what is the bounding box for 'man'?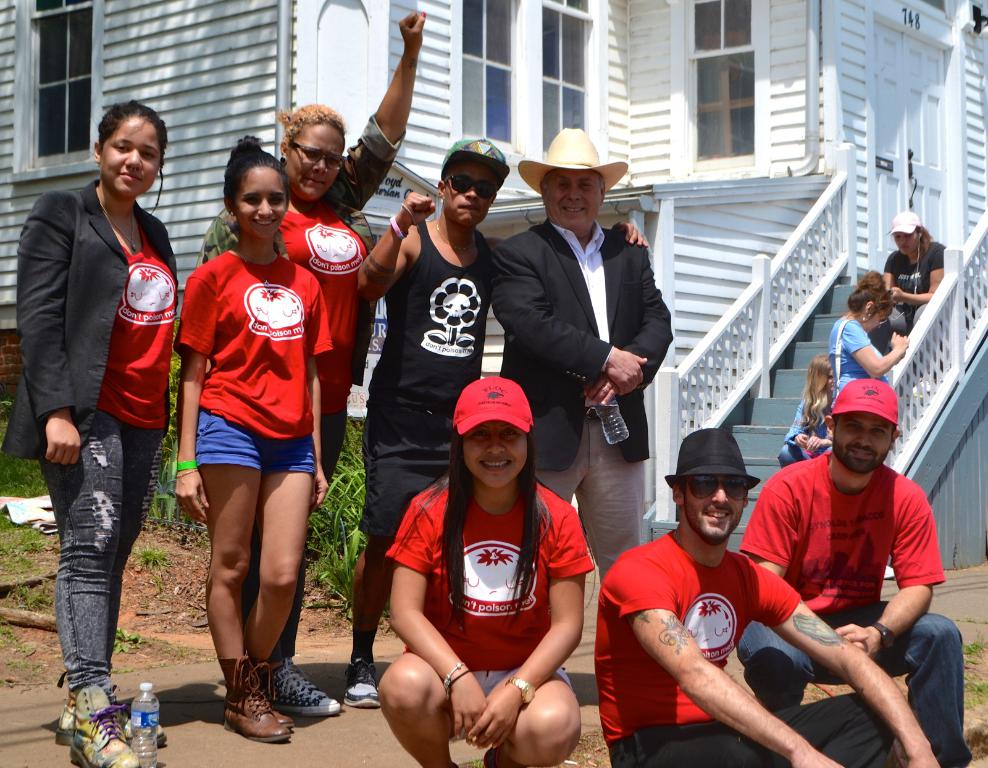
box(356, 141, 655, 711).
